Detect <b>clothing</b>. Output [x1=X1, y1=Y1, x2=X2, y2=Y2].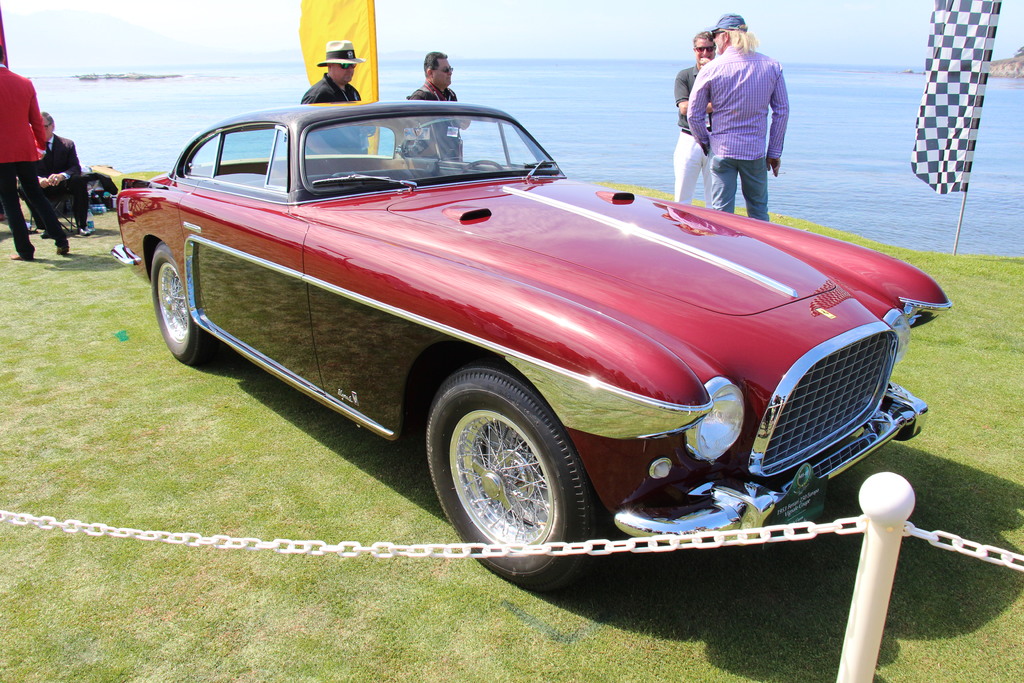
[x1=0, y1=67, x2=74, y2=261].
